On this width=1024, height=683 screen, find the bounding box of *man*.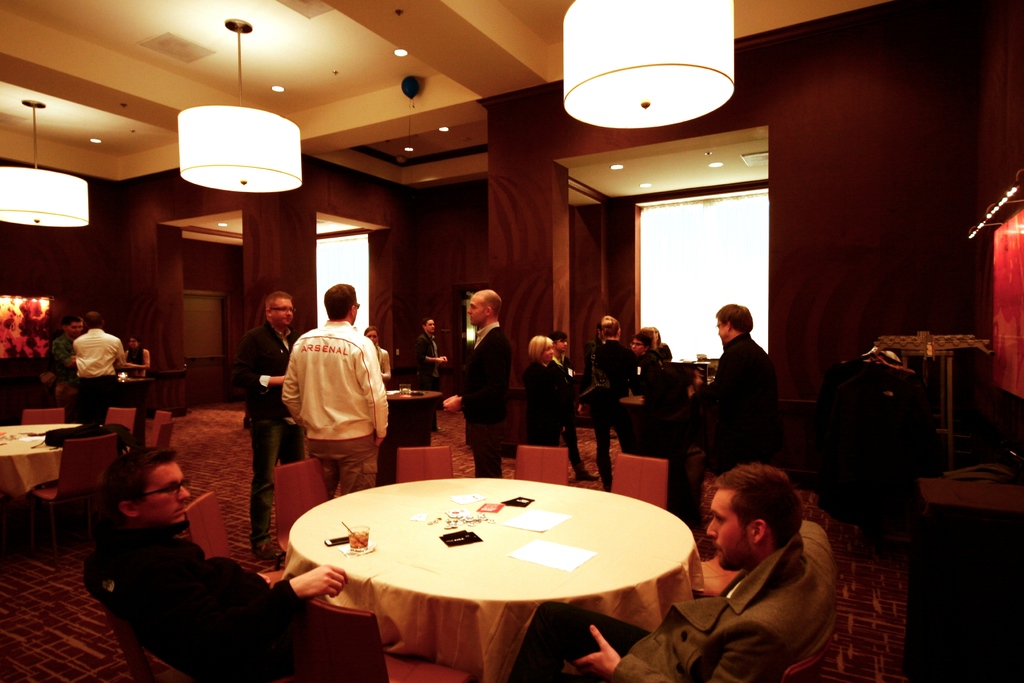
Bounding box: select_region(545, 329, 602, 497).
